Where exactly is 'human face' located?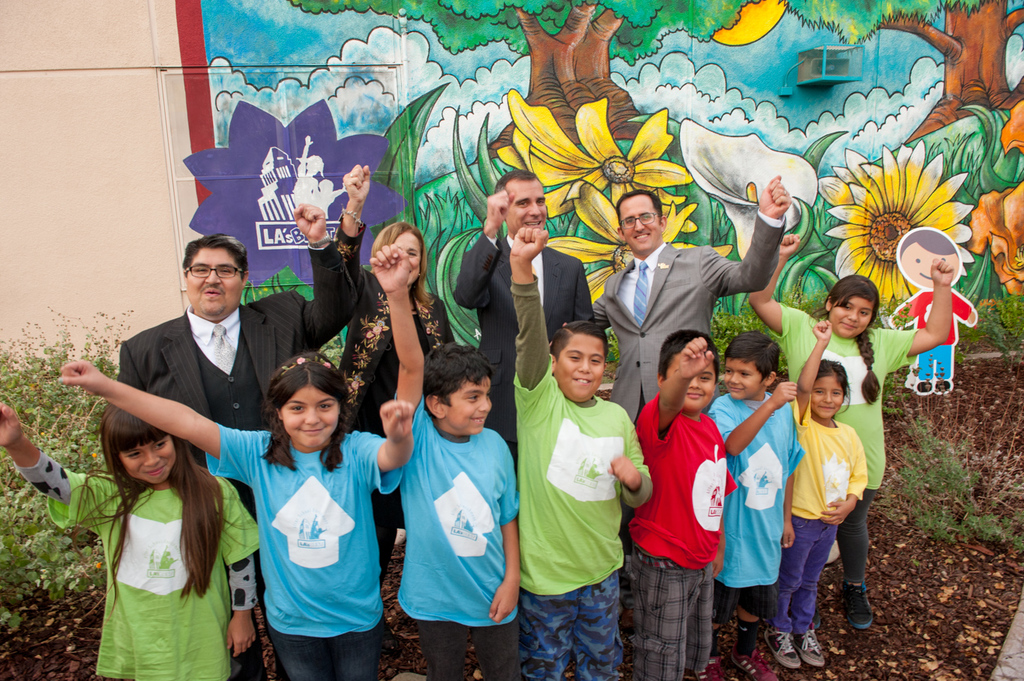
Its bounding box is Rect(183, 247, 242, 319).
